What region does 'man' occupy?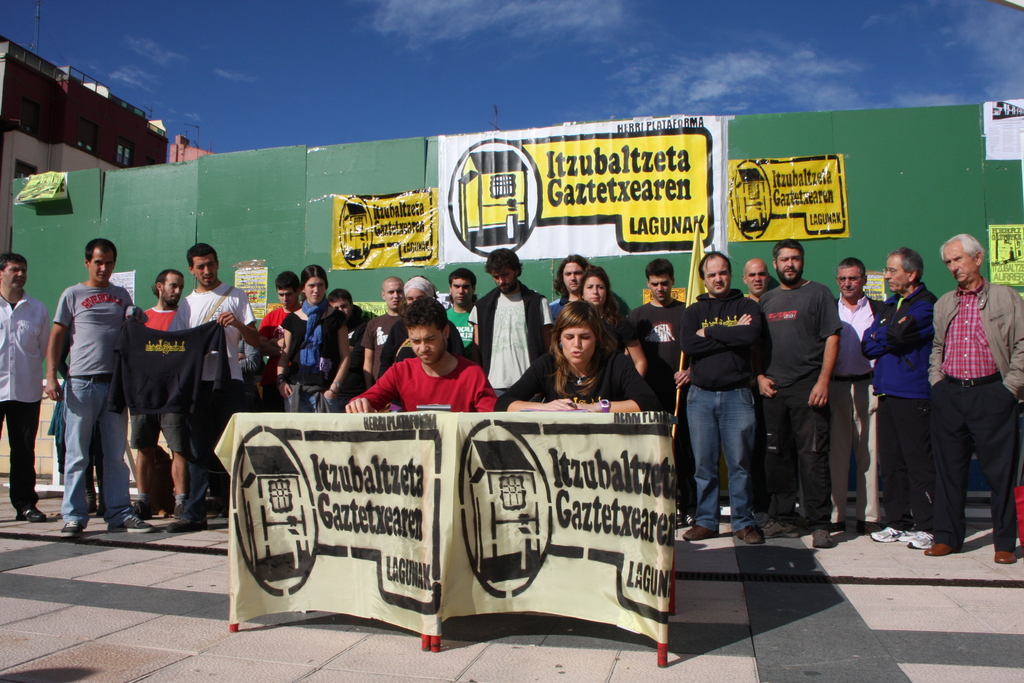
(x1=441, y1=268, x2=481, y2=348).
